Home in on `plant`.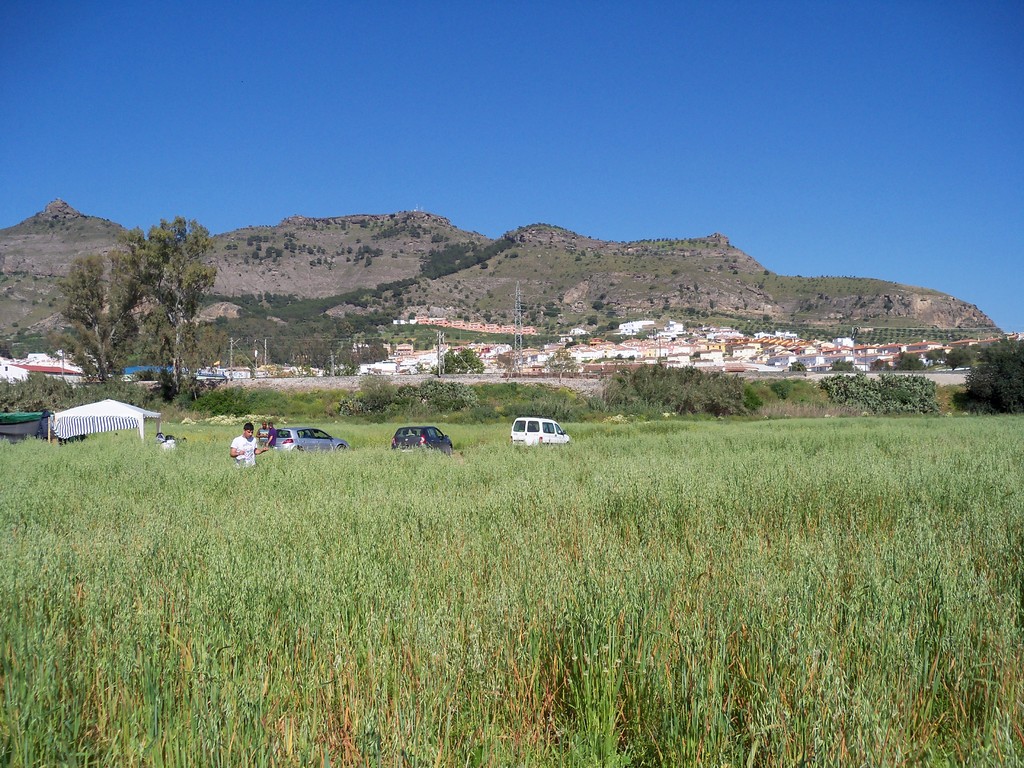
Homed in at l=196, t=381, r=249, b=424.
